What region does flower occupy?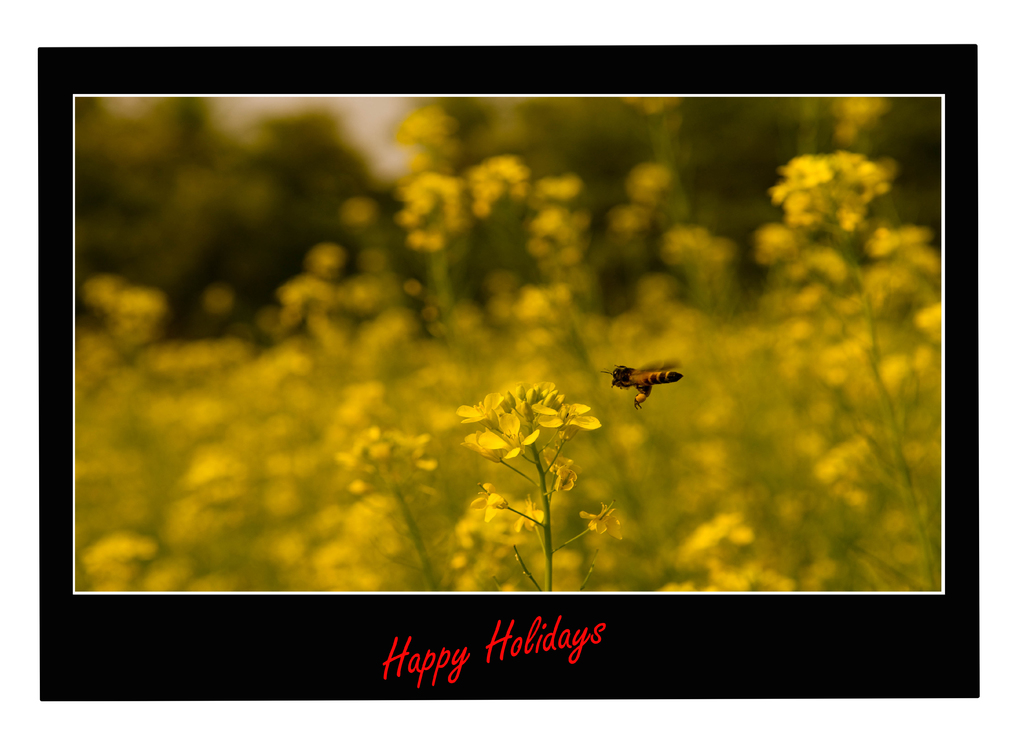
select_region(531, 399, 602, 435).
